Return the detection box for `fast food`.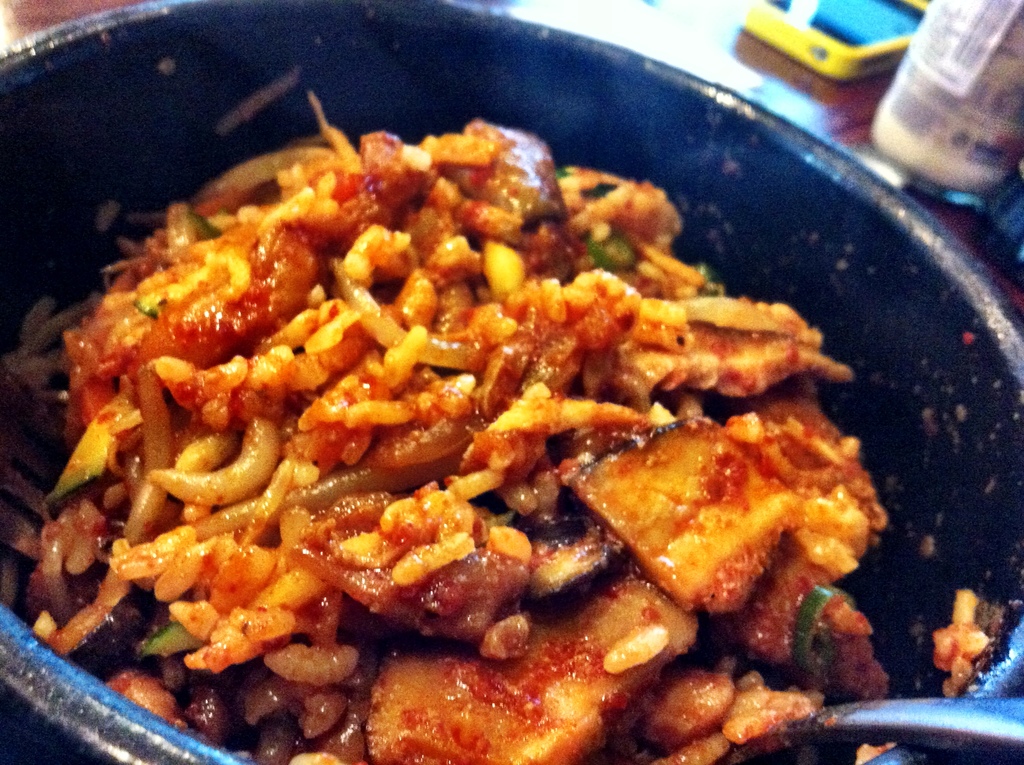
crop(0, 111, 1012, 764).
